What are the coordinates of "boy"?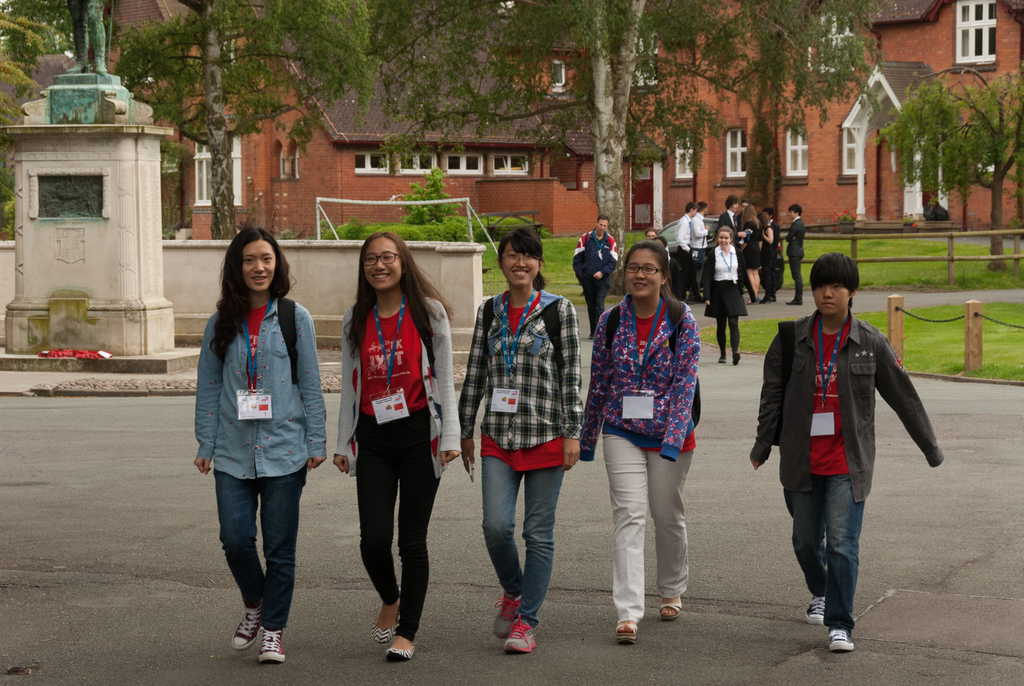
785,204,804,304.
